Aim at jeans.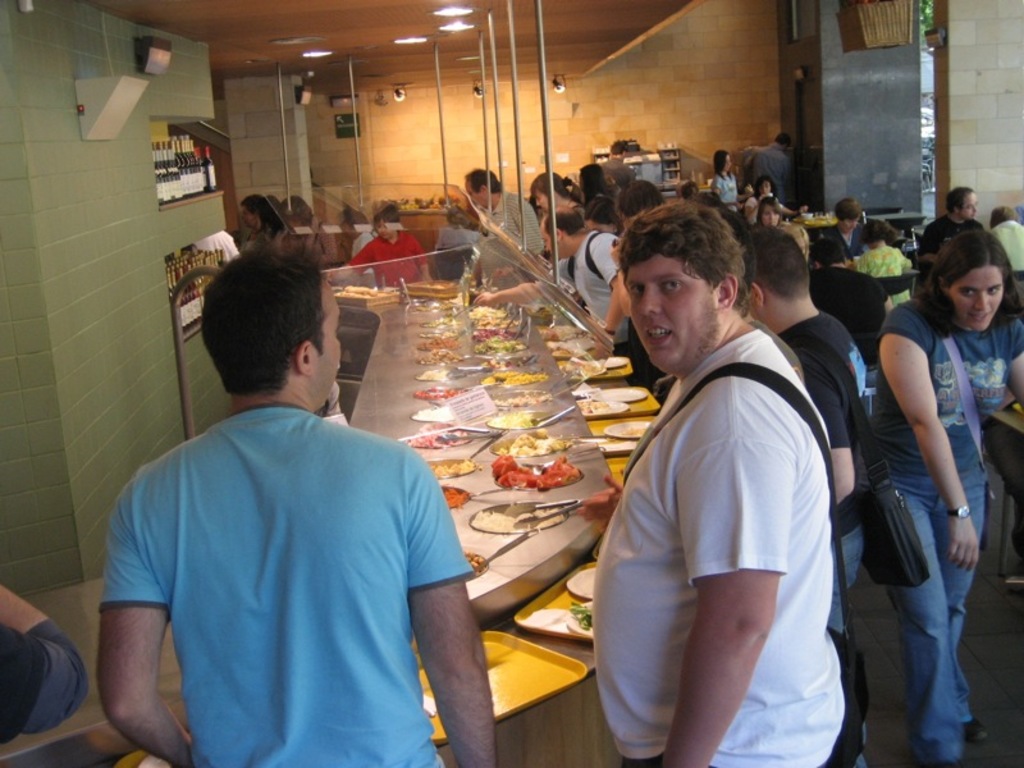
Aimed at (x1=14, y1=643, x2=64, y2=750).
